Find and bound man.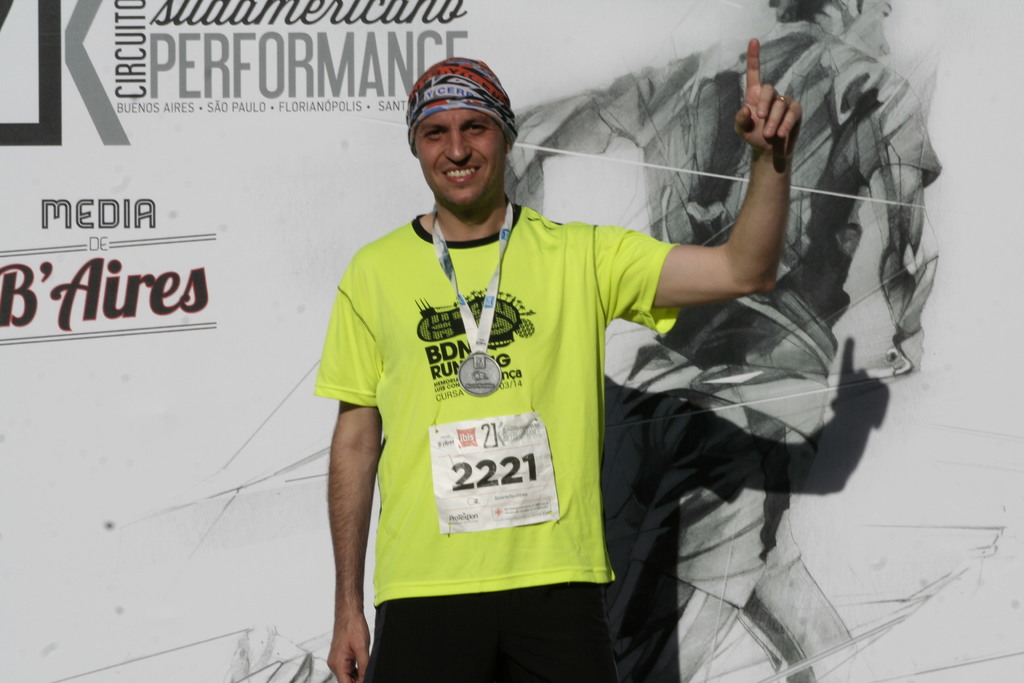
Bound: x1=292 y1=29 x2=811 y2=669.
